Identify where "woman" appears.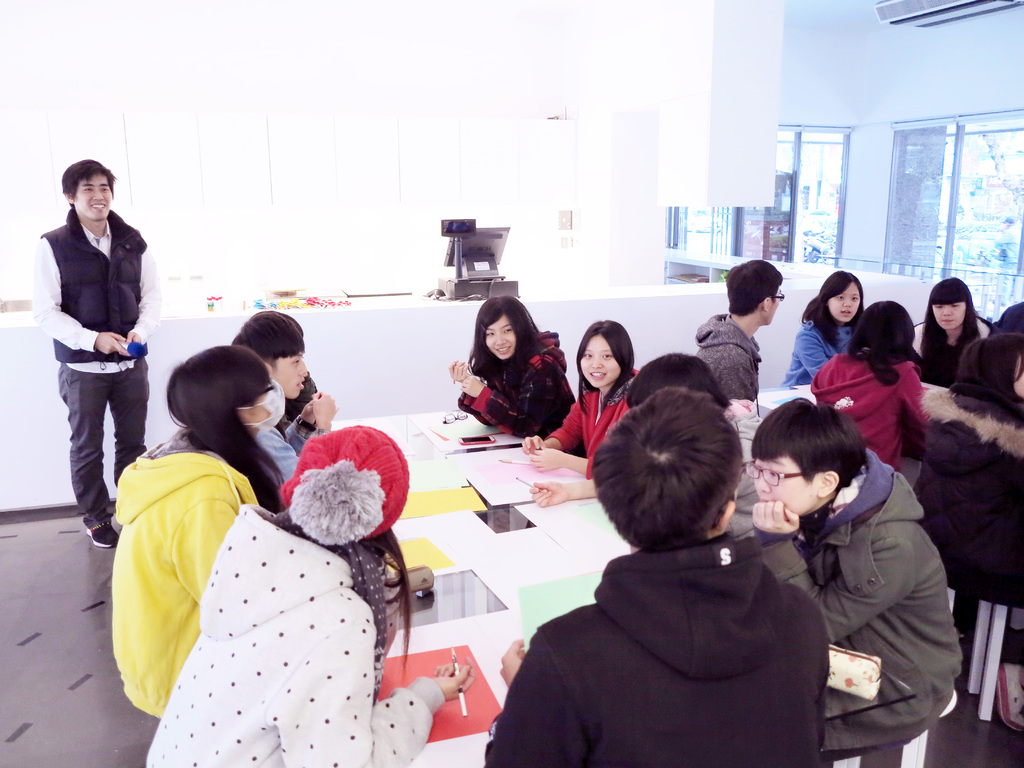
Appears at 912 274 986 397.
